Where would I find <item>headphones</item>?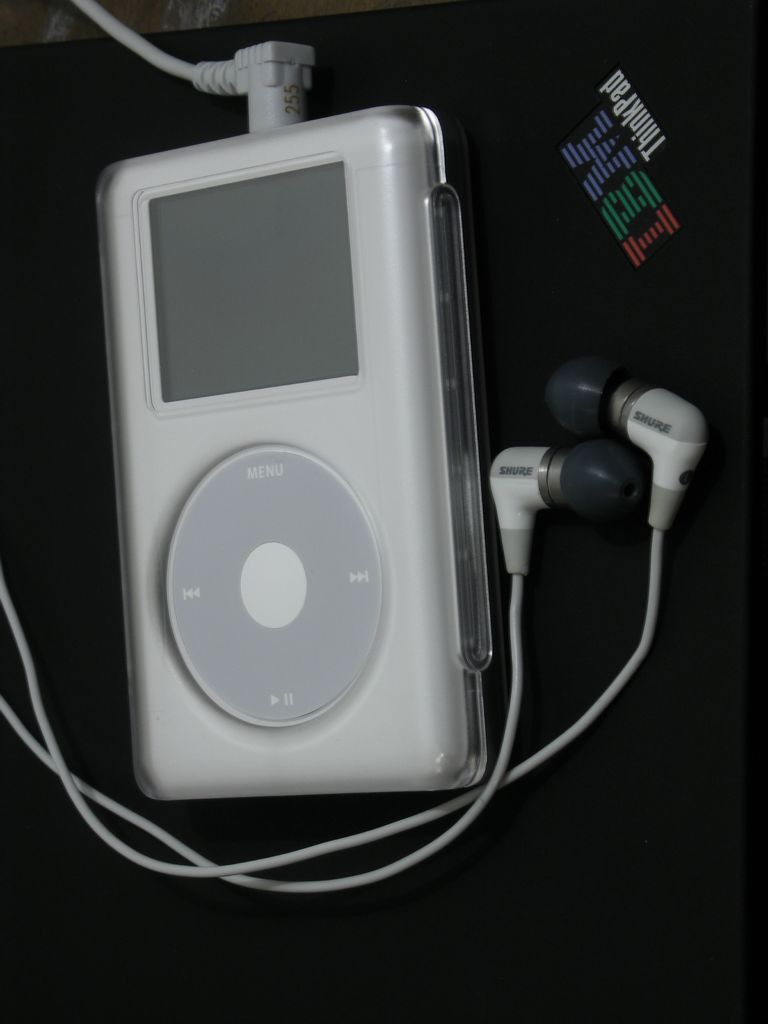
At [left=0, top=0, right=698, bottom=897].
